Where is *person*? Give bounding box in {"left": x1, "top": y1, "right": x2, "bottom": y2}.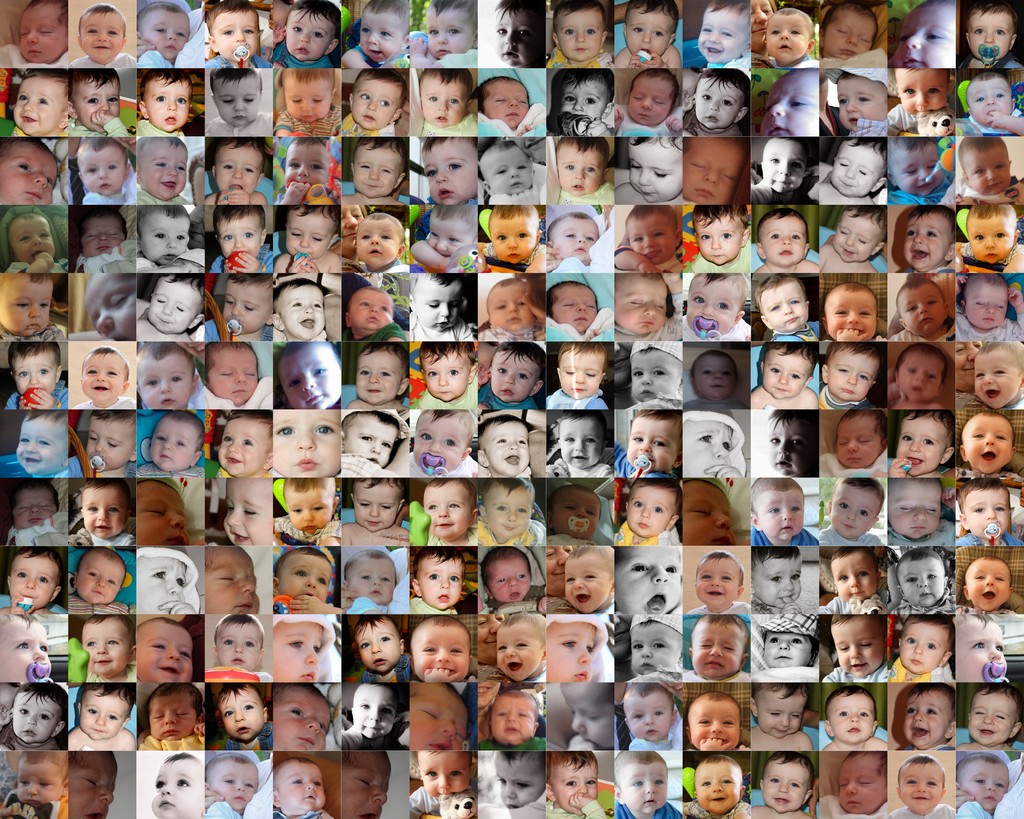
{"left": 477, "top": 77, "right": 544, "bottom": 136}.
